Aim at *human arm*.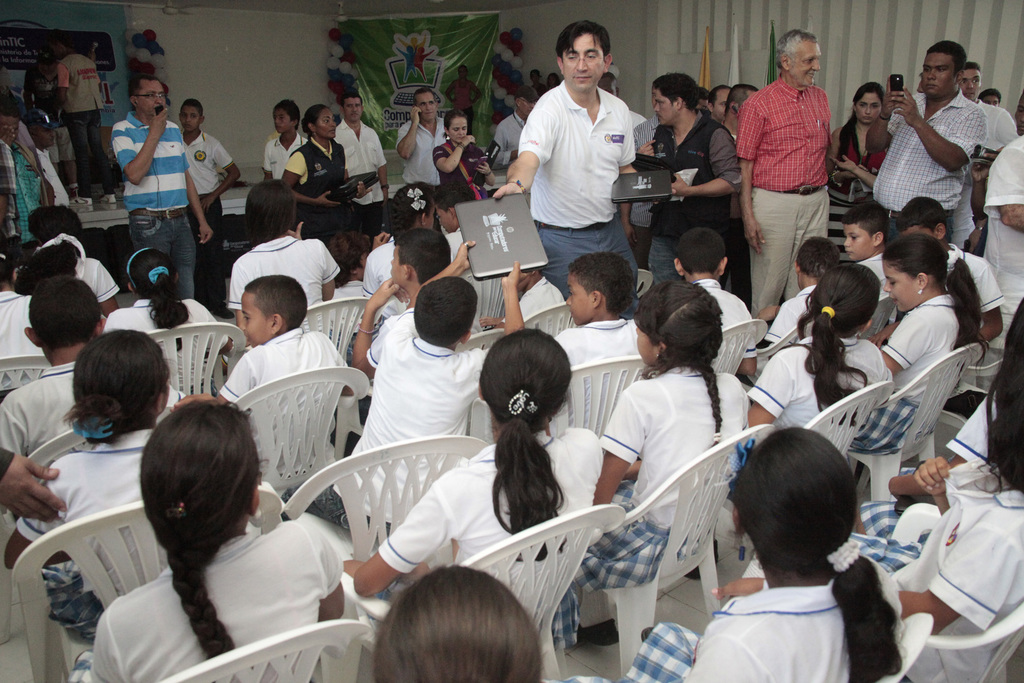
Aimed at x1=746, y1=353, x2=792, y2=432.
